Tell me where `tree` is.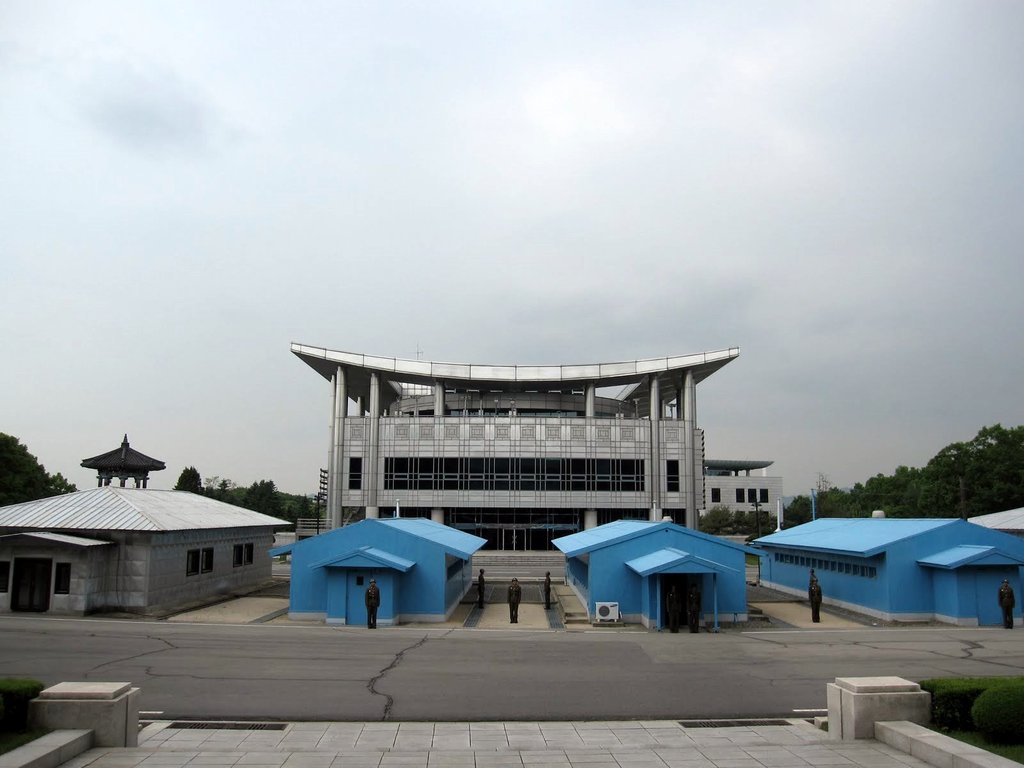
`tree` is at crop(168, 463, 208, 497).
